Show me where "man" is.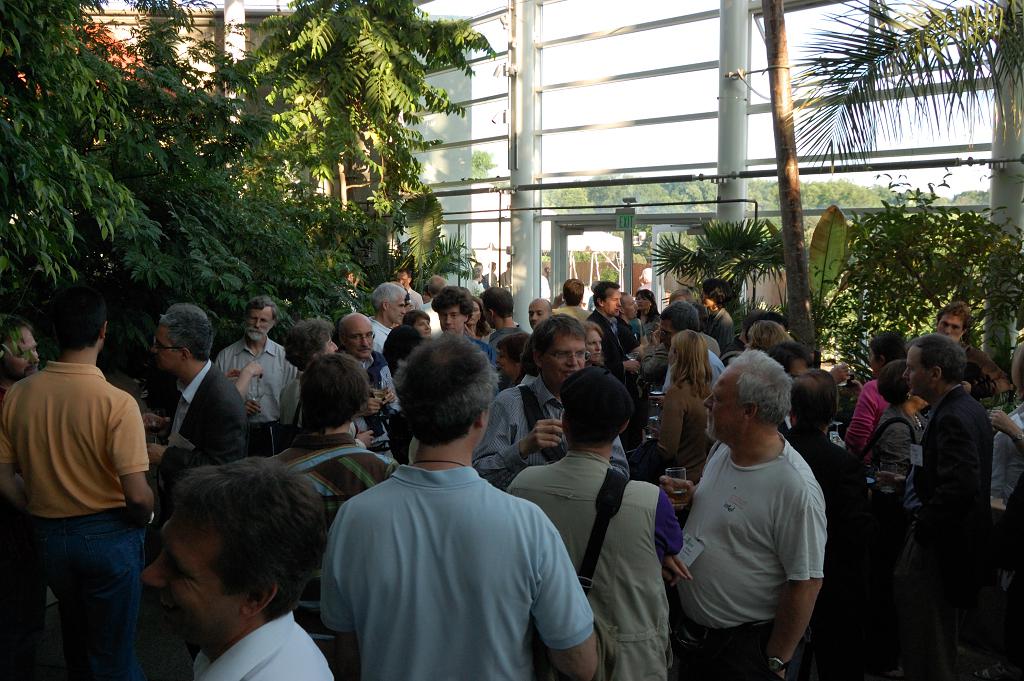
"man" is at (469,313,639,492).
